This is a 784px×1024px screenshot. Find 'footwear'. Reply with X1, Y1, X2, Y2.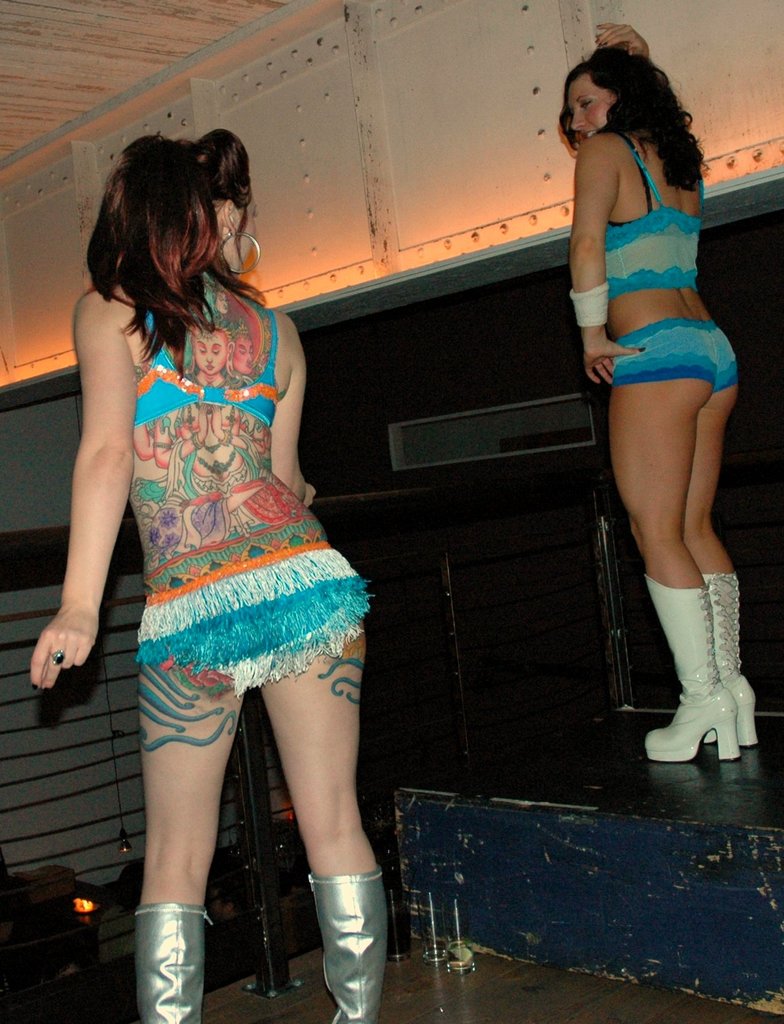
116, 885, 205, 1019.
